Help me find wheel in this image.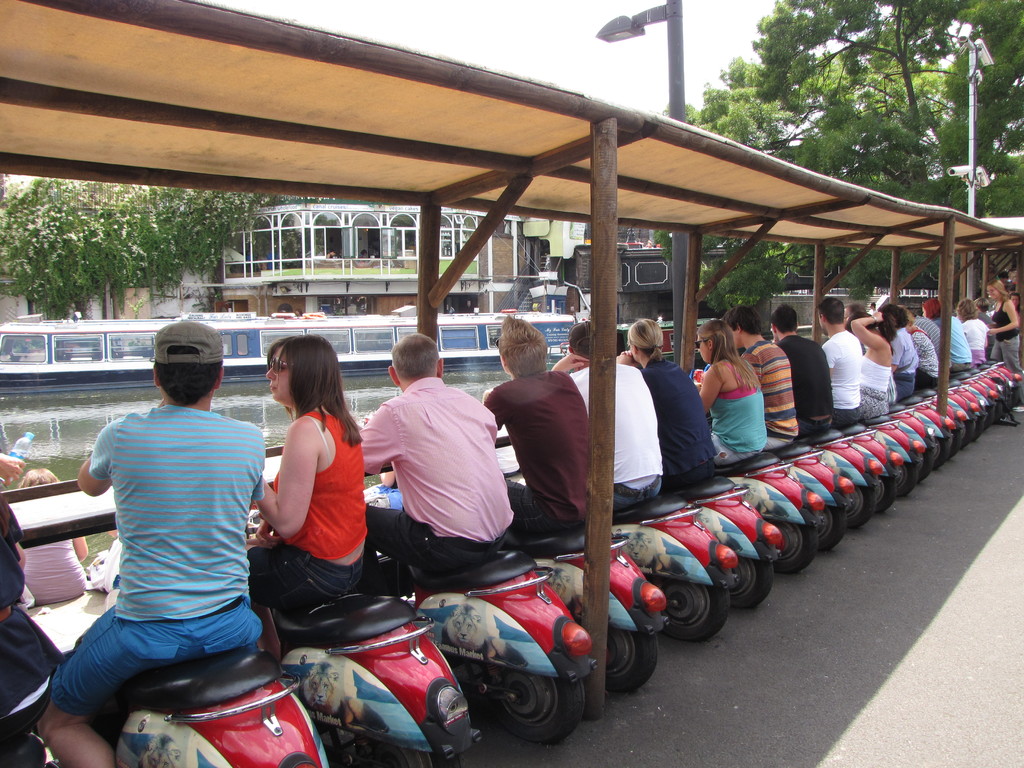
Found it: [x1=972, y1=418, x2=981, y2=442].
